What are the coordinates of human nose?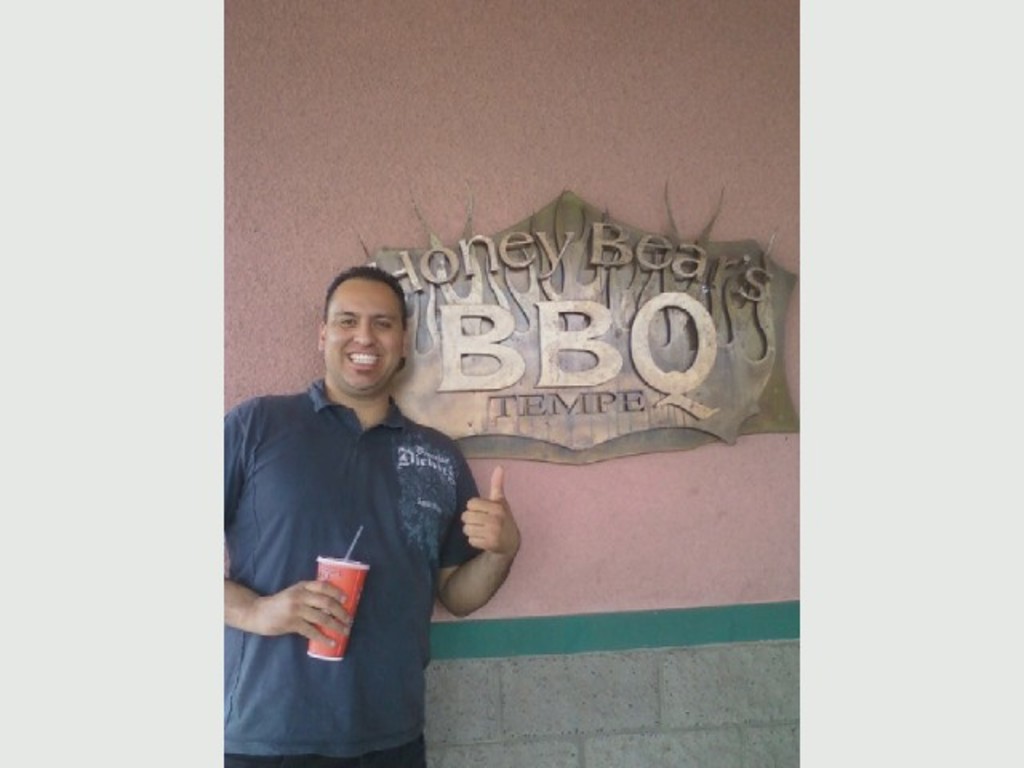
select_region(352, 312, 376, 346).
